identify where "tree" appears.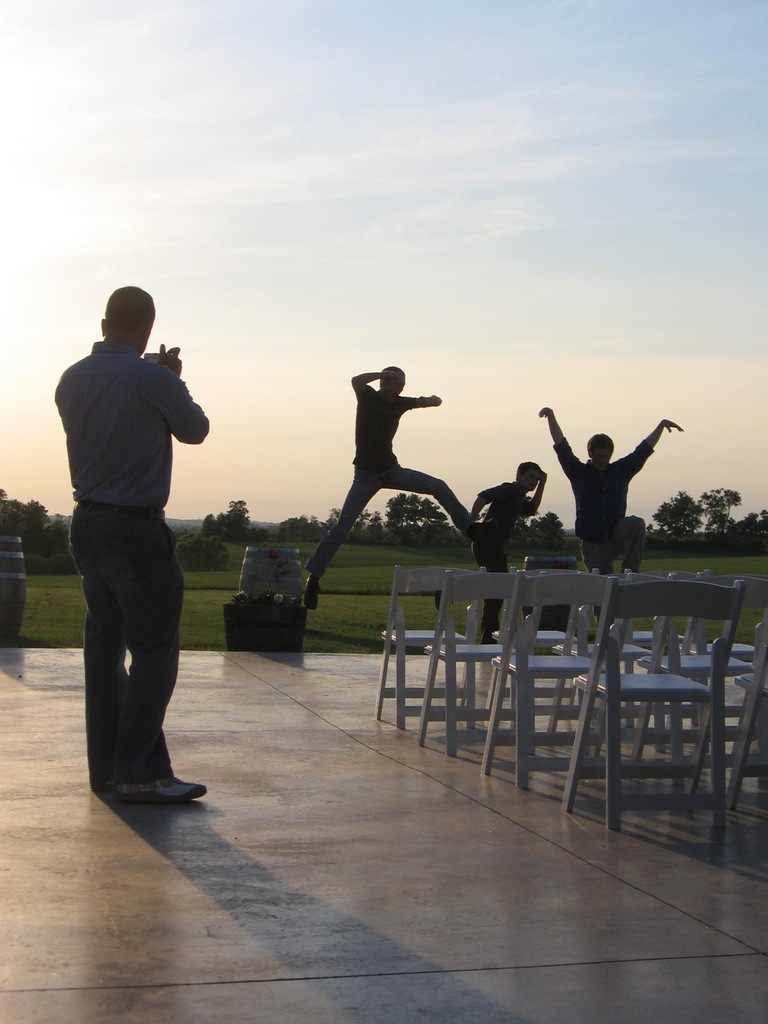
Appears at select_region(644, 481, 709, 542).
